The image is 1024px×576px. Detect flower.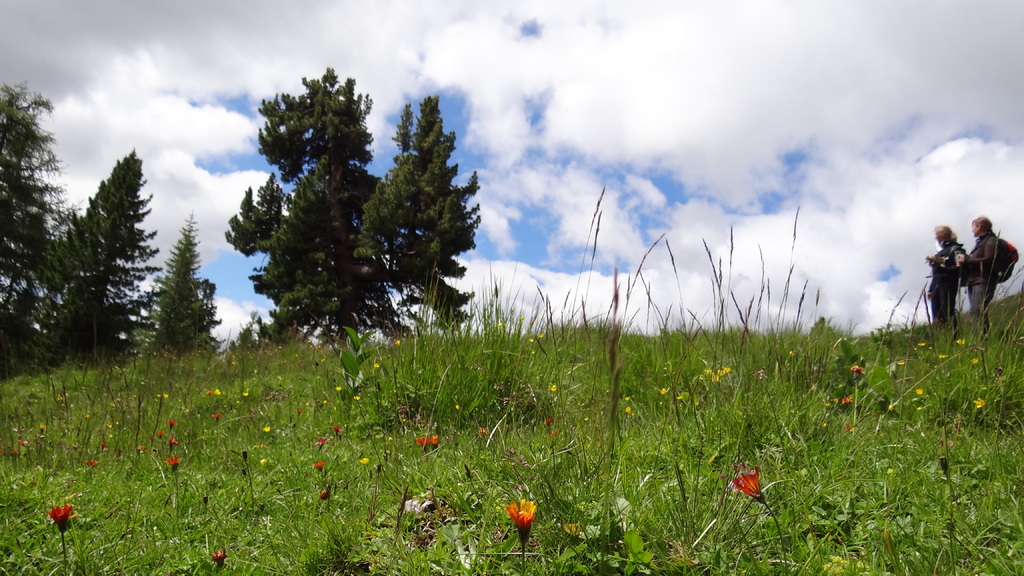
Detection: bbox(164, 454, 181, 472).
